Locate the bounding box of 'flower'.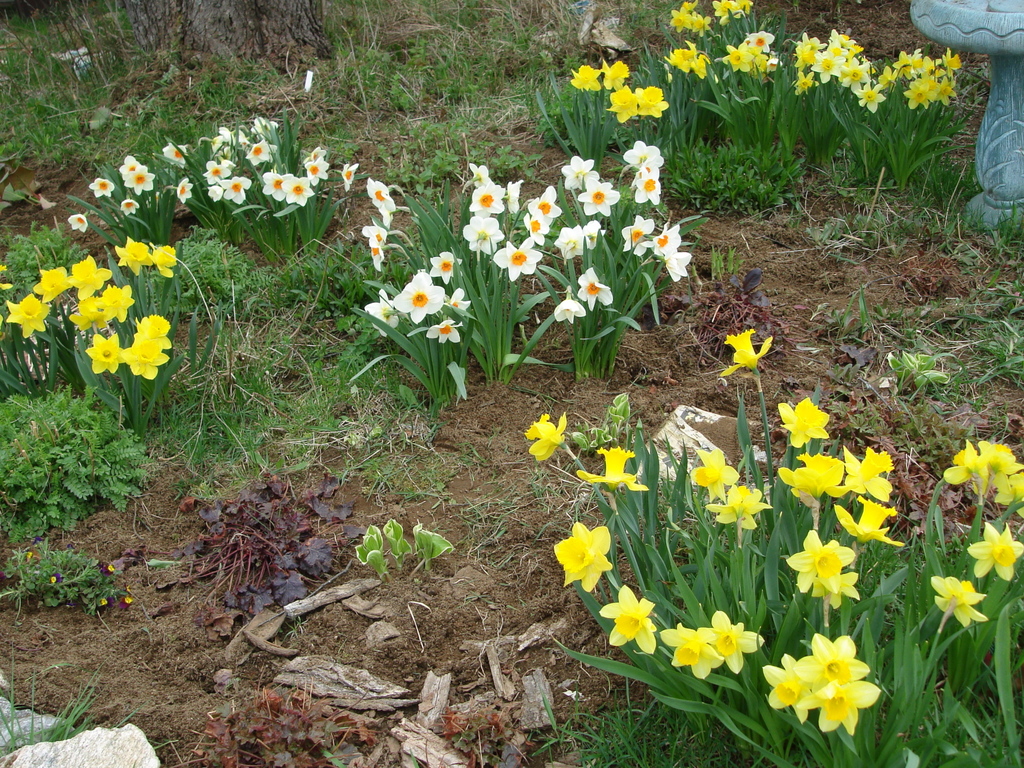
Bounding box: [left=842, top=443, right=892, bottom=499].
